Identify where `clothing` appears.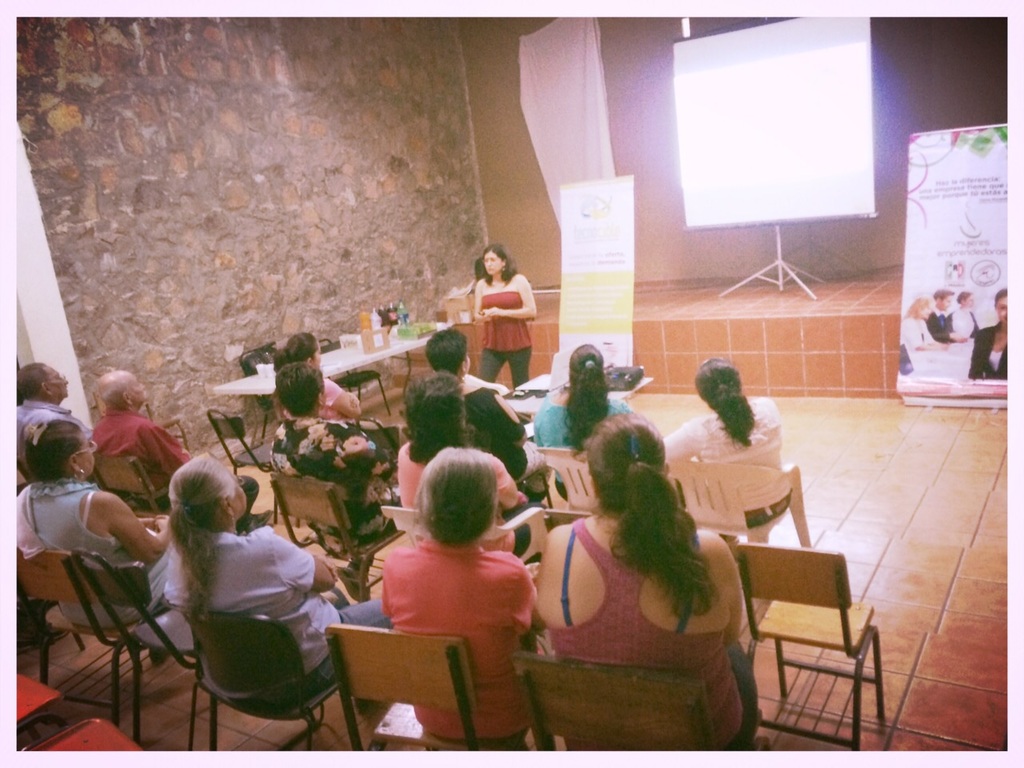
Appears at <region>550, 517, 742, 750</region>.
